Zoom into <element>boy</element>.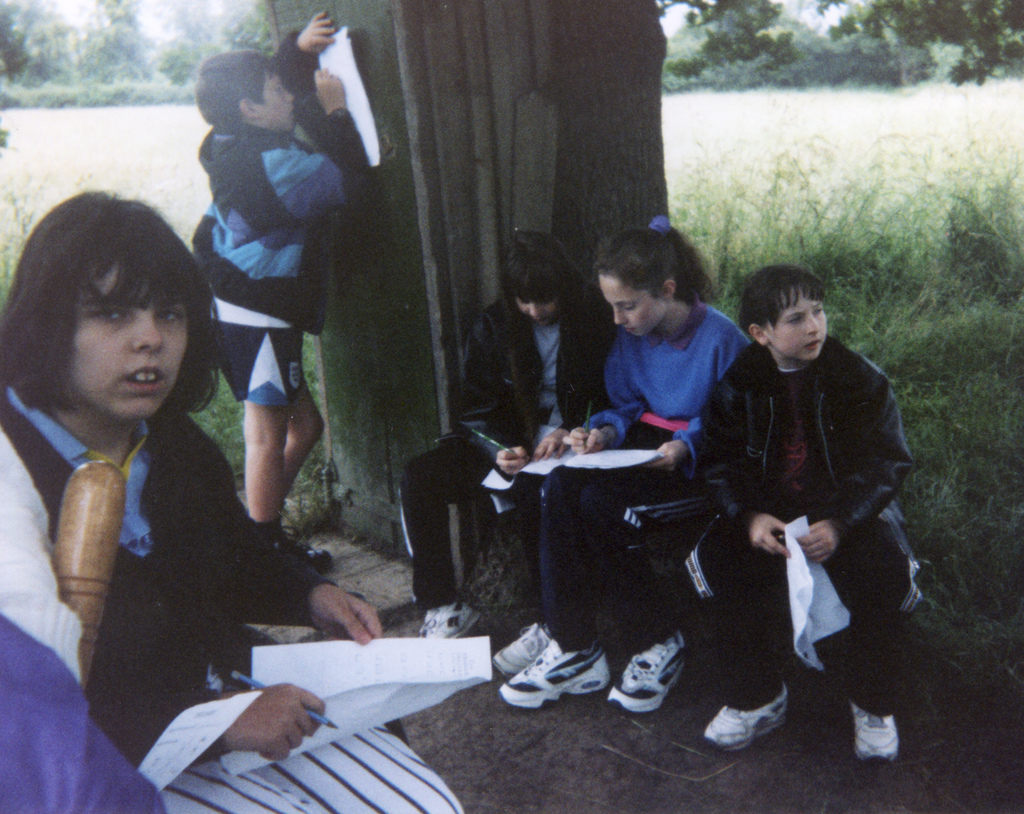
Zoom target: 660 251 915 744.
